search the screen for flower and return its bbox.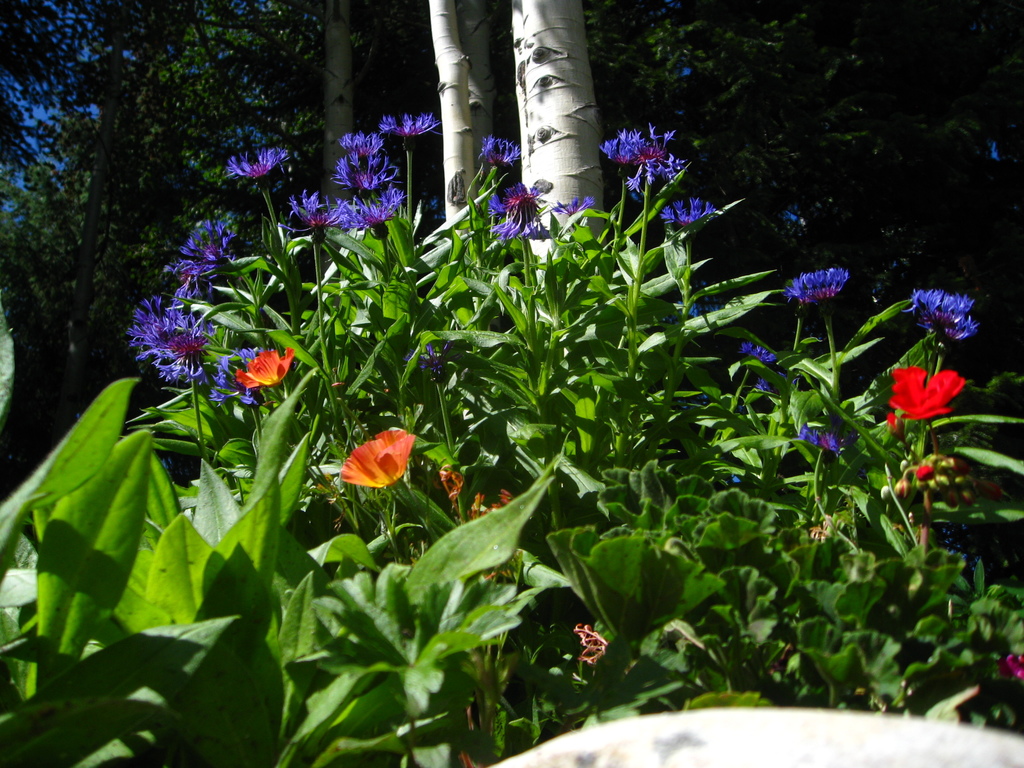
Found: l=435, t=467, r=515, b=523.
